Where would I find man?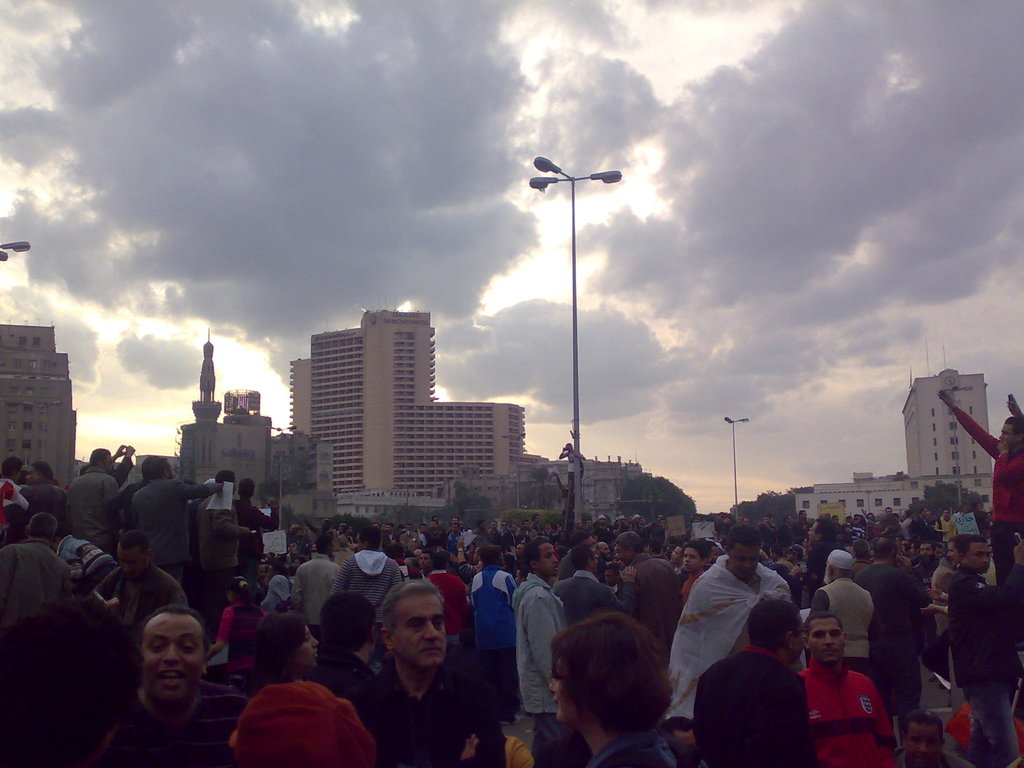
At (70,442,126,539).
